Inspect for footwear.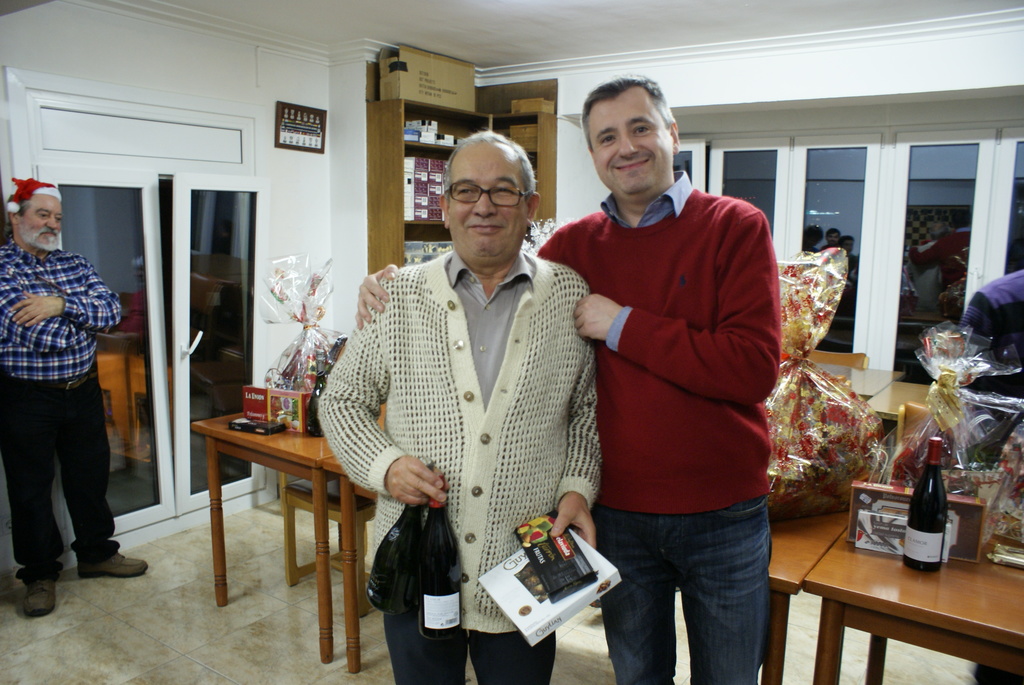
Inspection: 71,549,148,580.
